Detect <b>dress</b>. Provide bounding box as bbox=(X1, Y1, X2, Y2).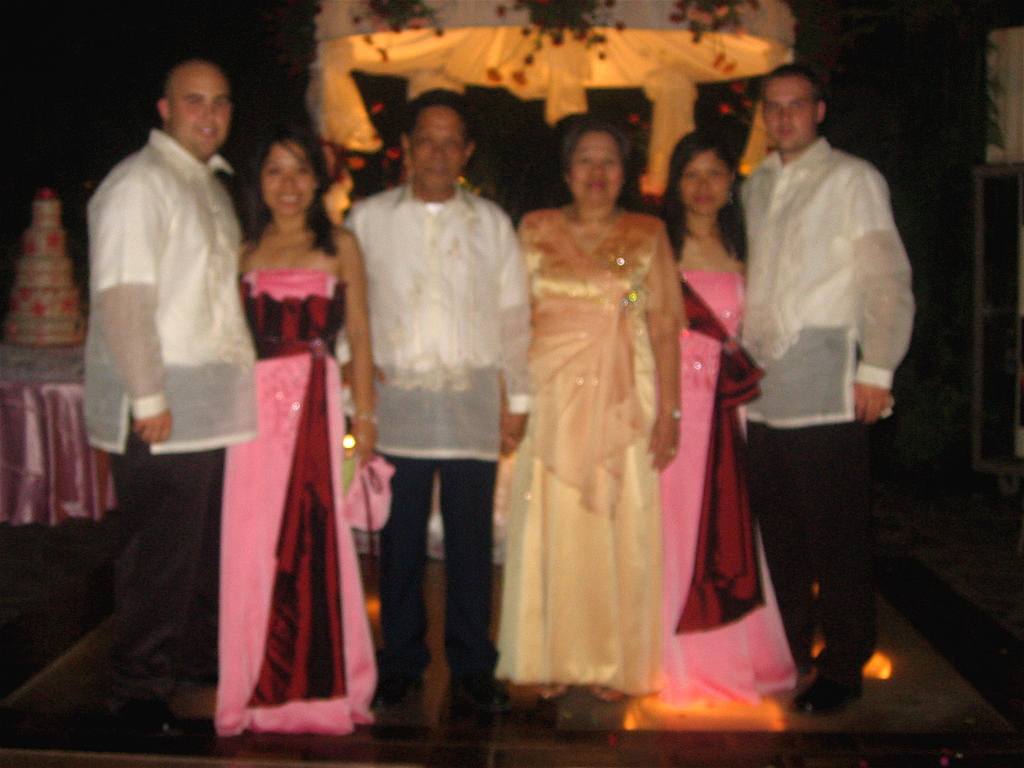
bbox=(648, 269, 800, 702).
